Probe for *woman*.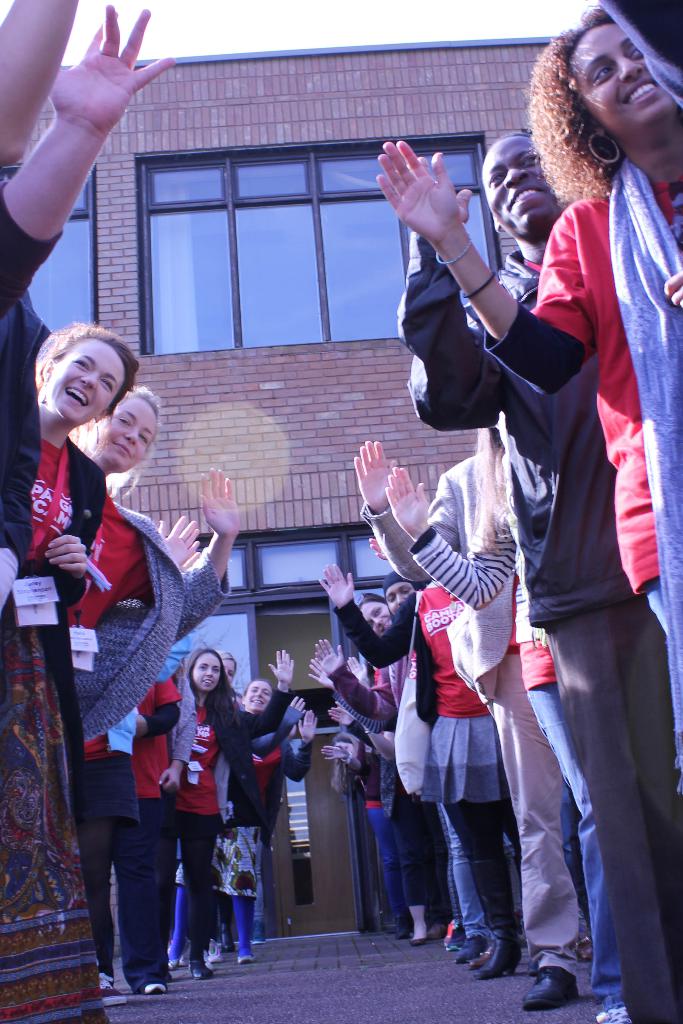
Probe result: bbox=(162, 678, 322, 964).
